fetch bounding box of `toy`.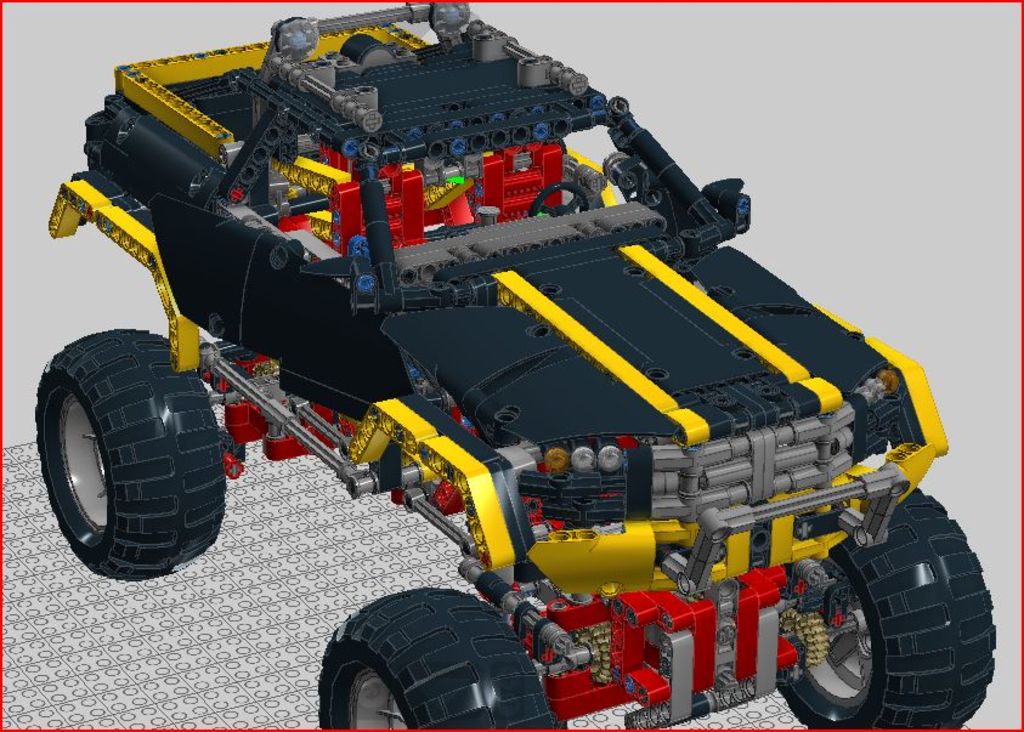
Bbox: 30,5,996,731.
